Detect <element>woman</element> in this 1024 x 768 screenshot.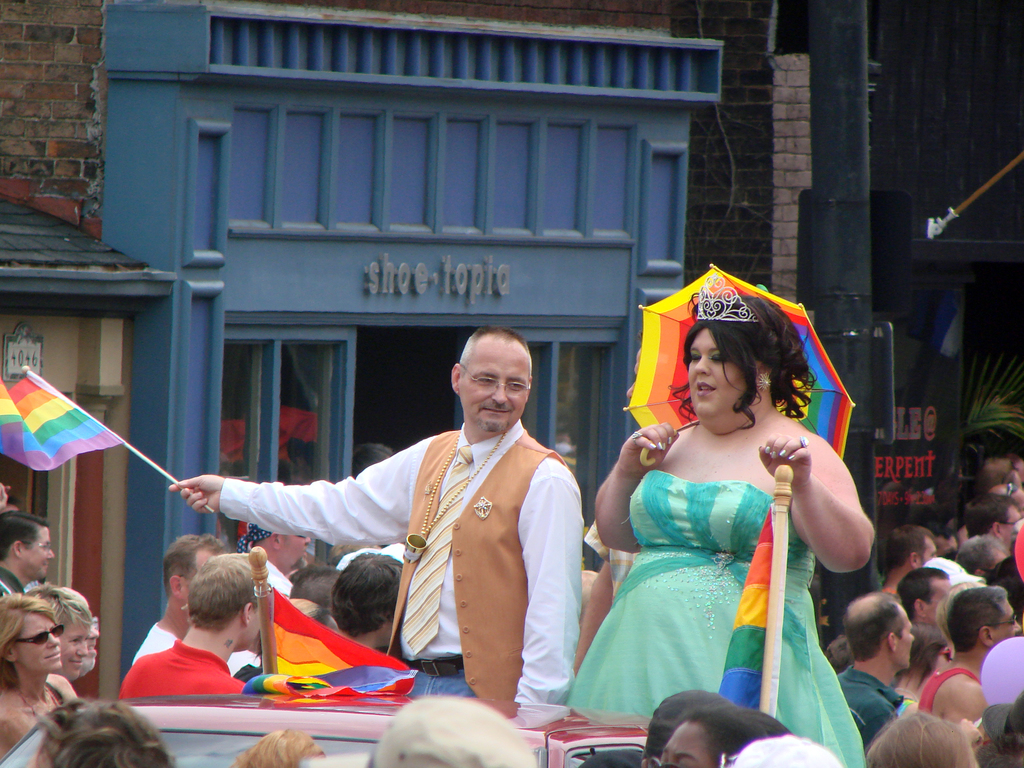
Detection: bbox=[572, 292, 875, 739].
